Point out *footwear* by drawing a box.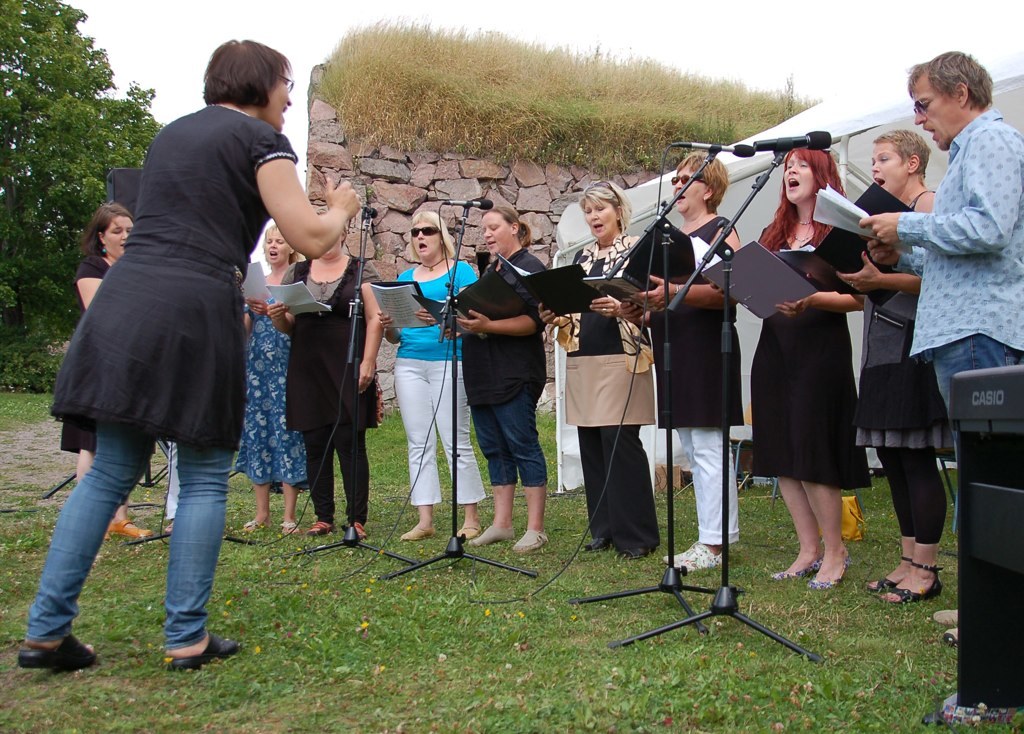
{"x1": 935, "y1": 608, "x2": 960, "y2": 625}.
